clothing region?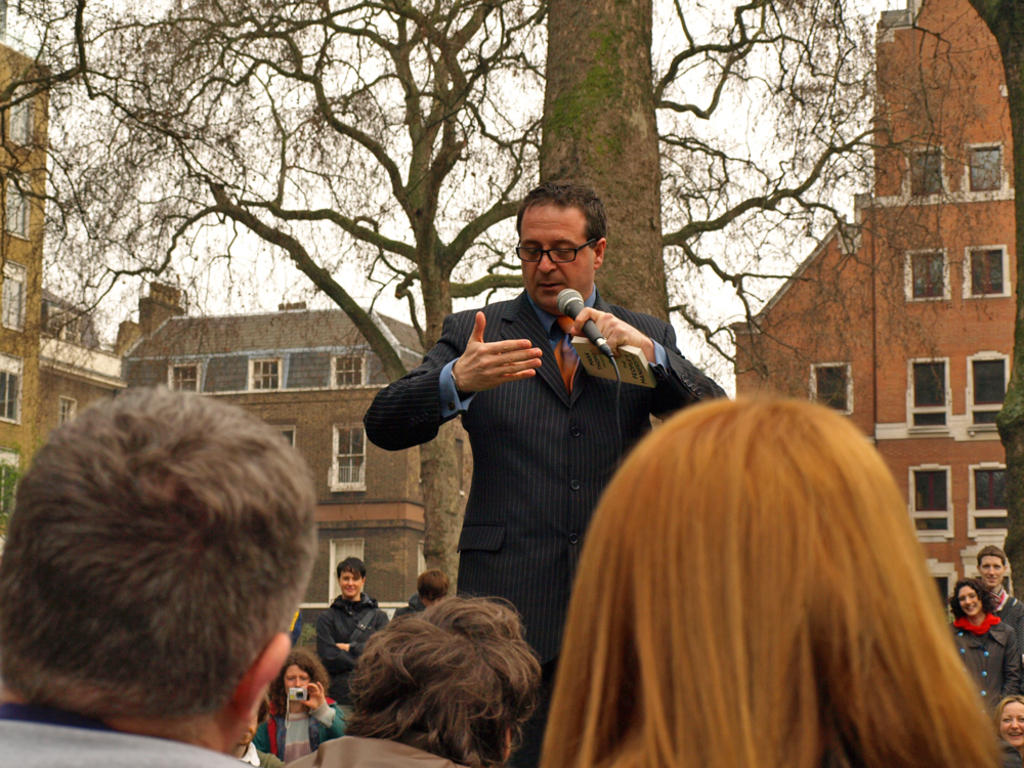
{"x1": 360, "y1": 292, "x2": 716, "y2": 767}
